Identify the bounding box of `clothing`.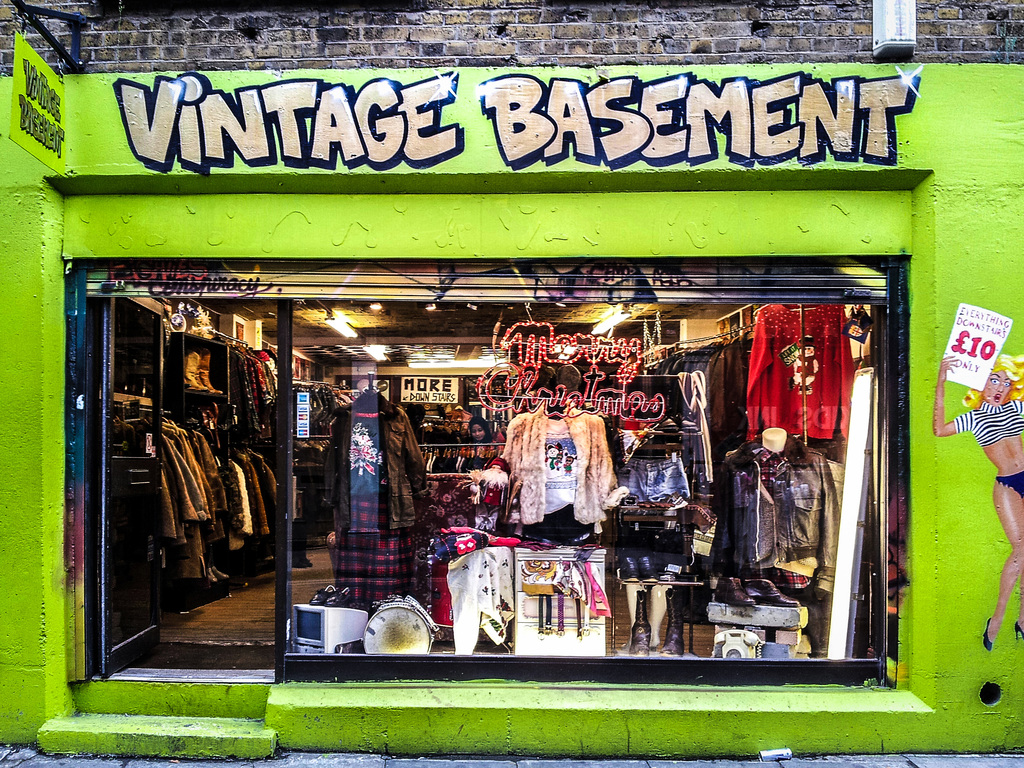
Rect(938, 396, 1023, 444).
